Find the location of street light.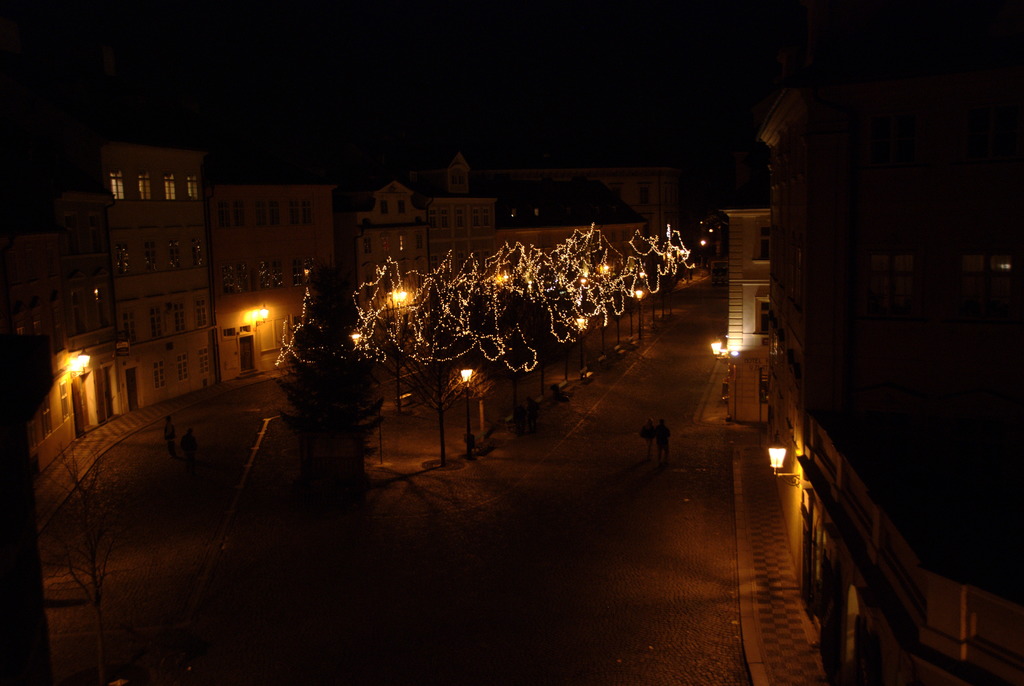
Location: 570, 314, 587, 380.
